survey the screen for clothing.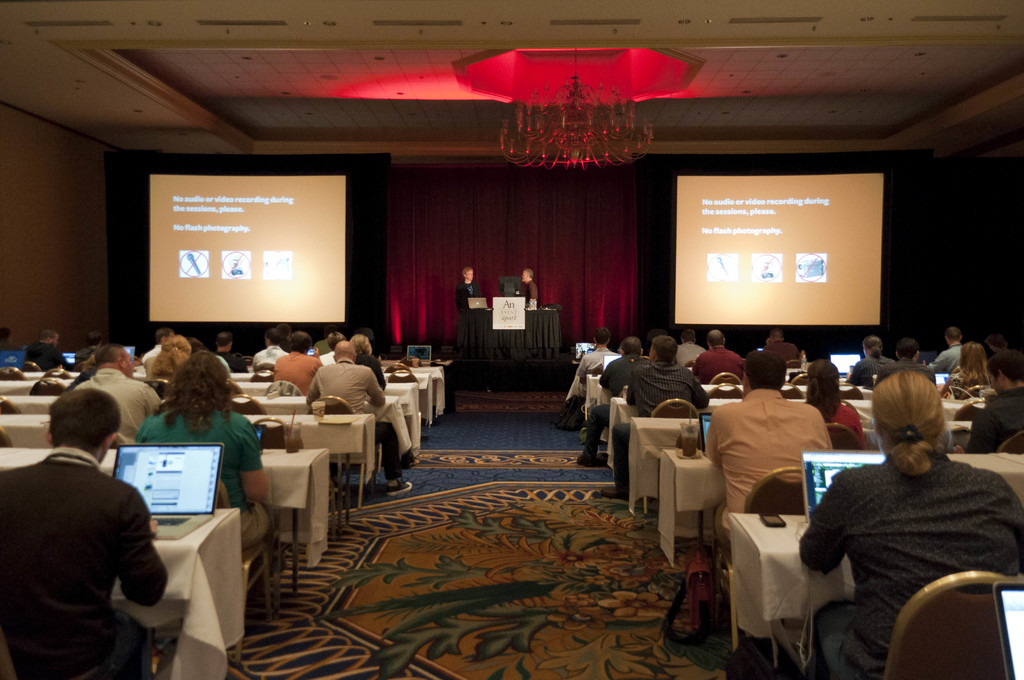
Survey found: [x1=691, y1=346, x2=743, y2=383].
